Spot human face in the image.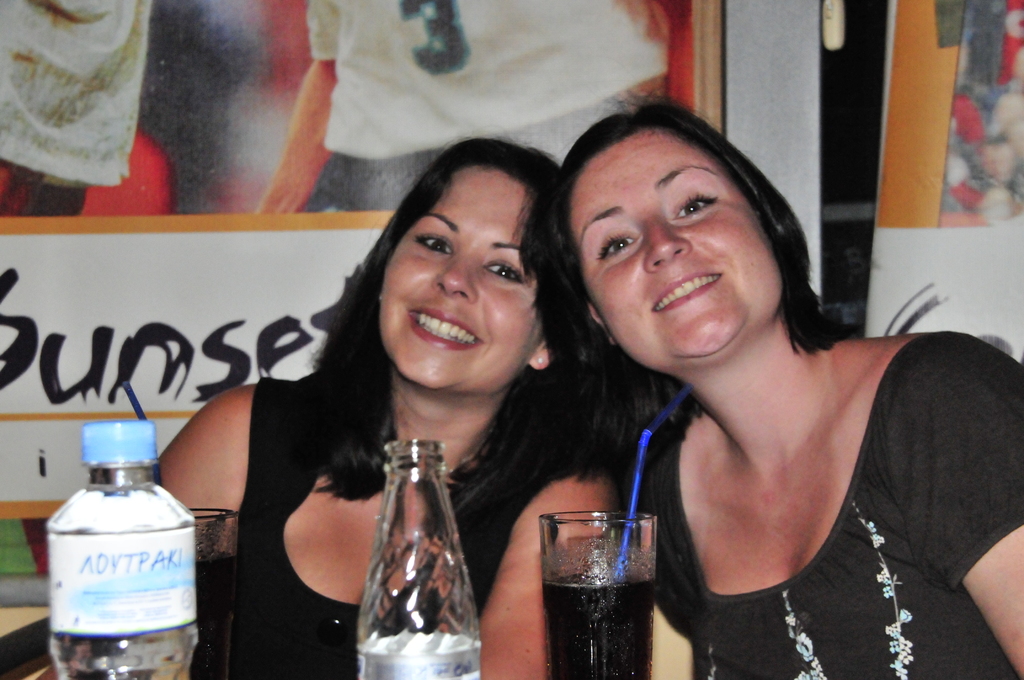
human face found at <bbox>381, 170, 516, 392</bbox>.
